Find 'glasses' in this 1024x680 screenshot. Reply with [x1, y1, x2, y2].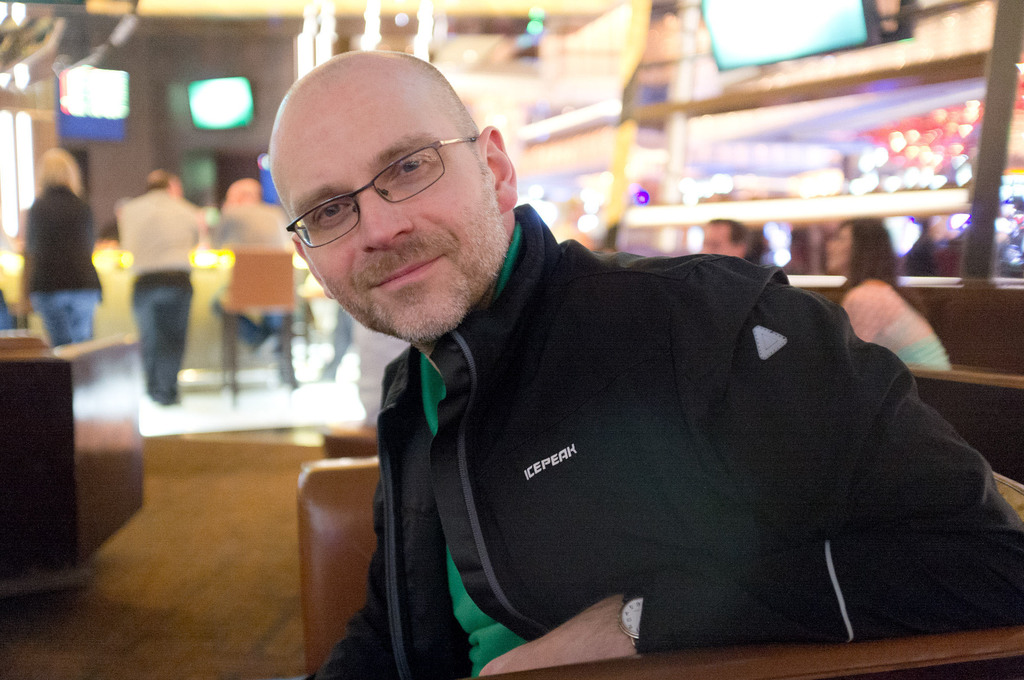
[280, 129, 511, 227].
